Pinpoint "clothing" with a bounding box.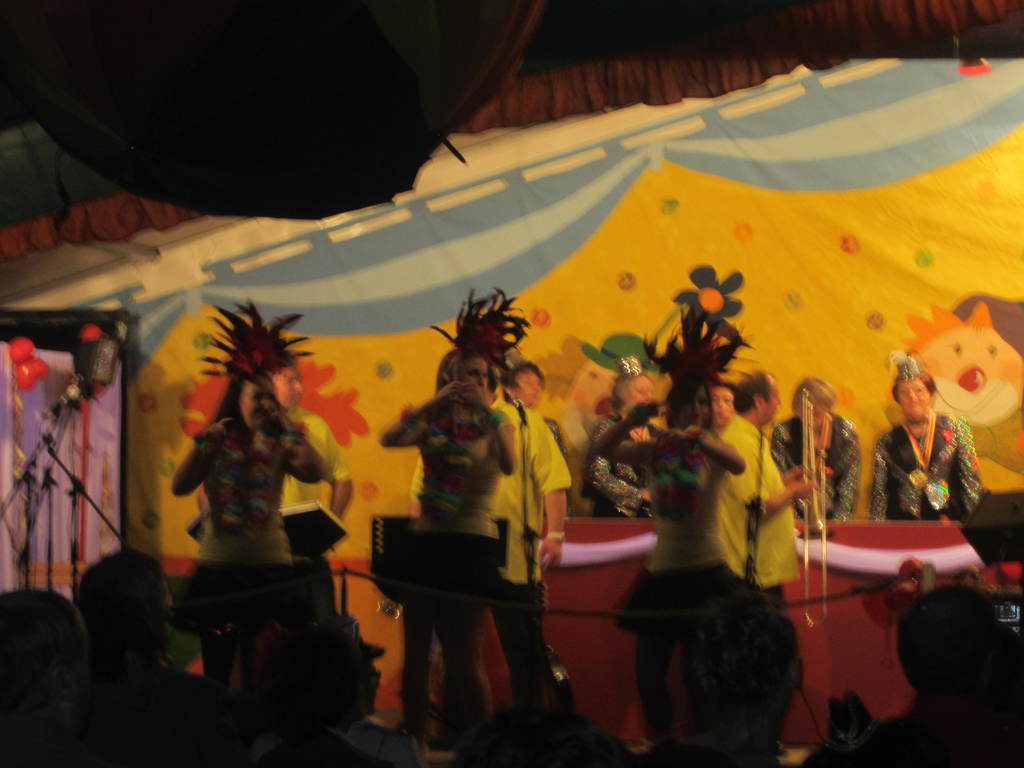
left=408, top=368, right=573, bottom=703.
